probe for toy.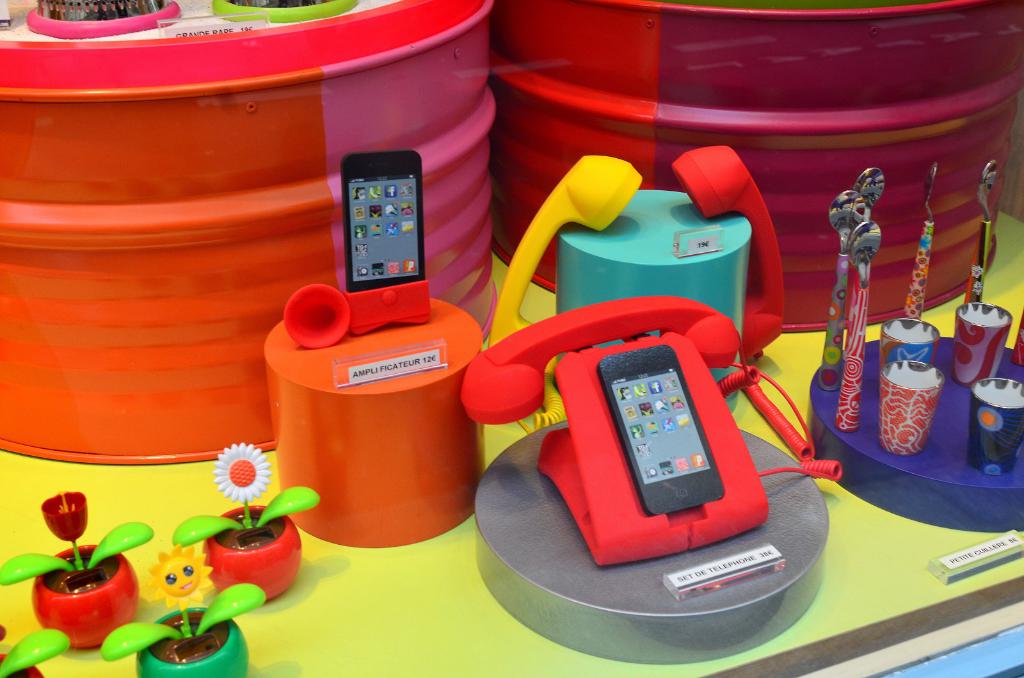
Probe result: x1=823, y1=228, x2=876, y2=440.
